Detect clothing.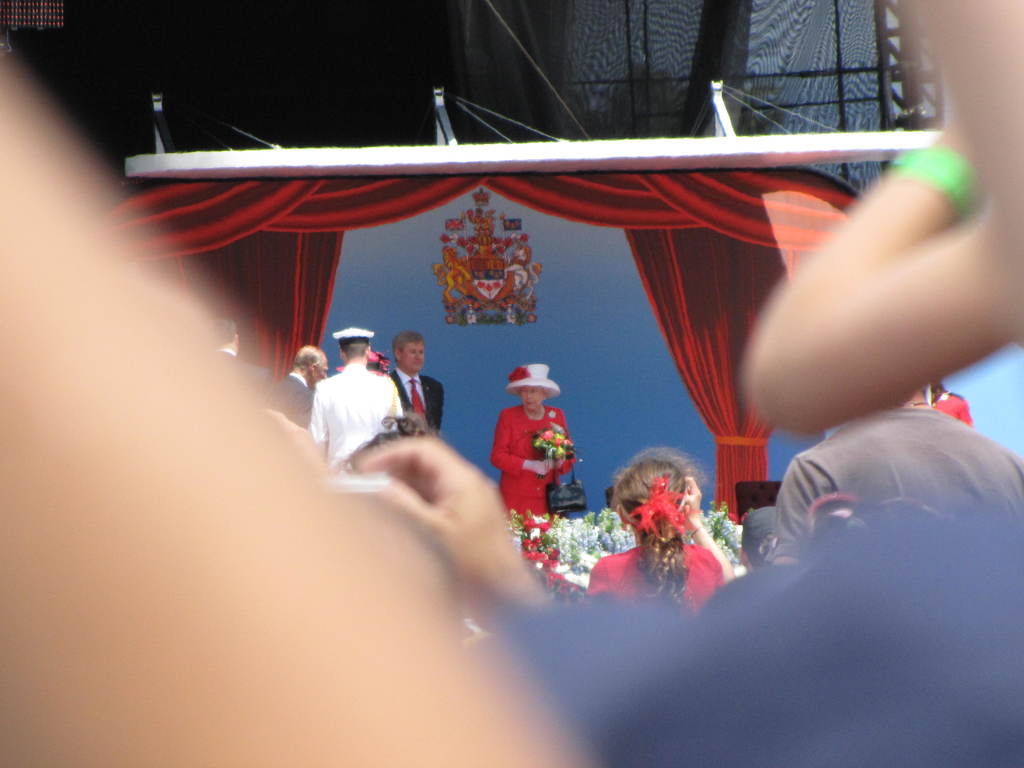
Detected at [x1=492, y1=381, x2=577, y2=524].
